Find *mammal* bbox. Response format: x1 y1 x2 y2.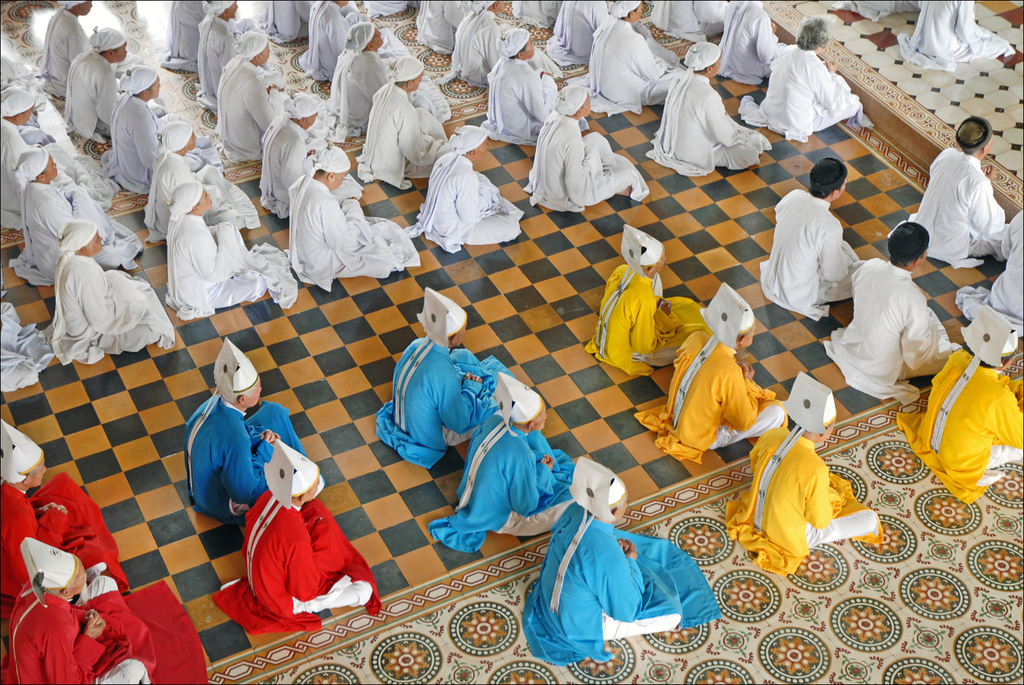
739 13 873 144.
